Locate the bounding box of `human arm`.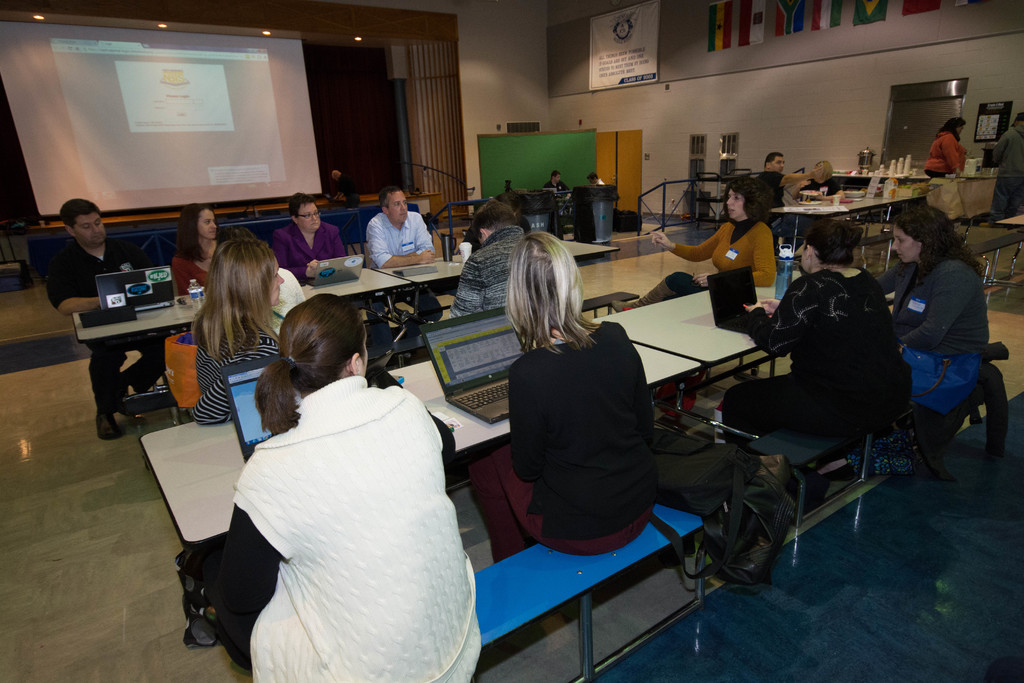
Bounding box: left=211, top=501, right=284, bottom=613.
